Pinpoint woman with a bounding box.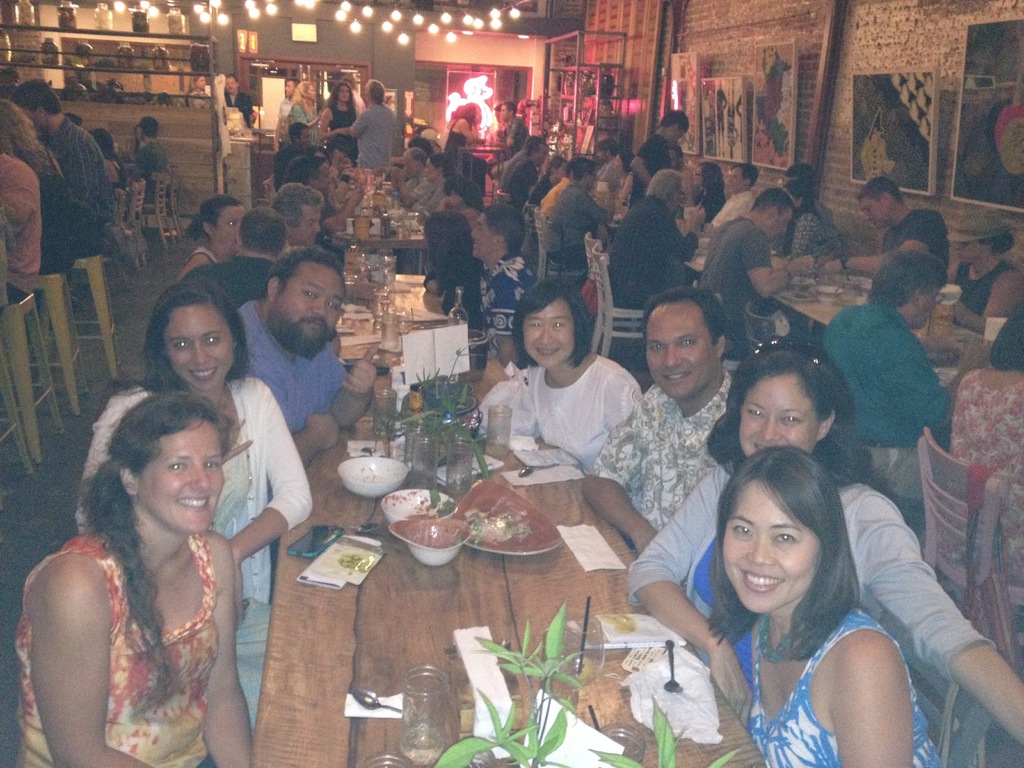
left=948, top=303, right=1023, bottom=588.
